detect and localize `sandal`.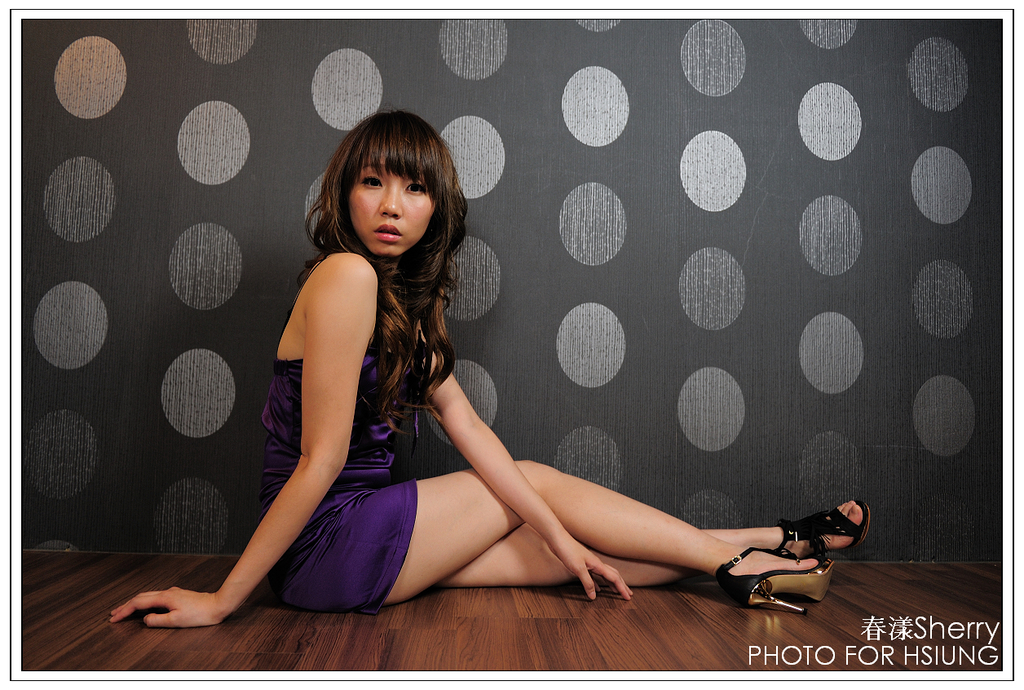
Localized at box(715, 546, 841, 614).
